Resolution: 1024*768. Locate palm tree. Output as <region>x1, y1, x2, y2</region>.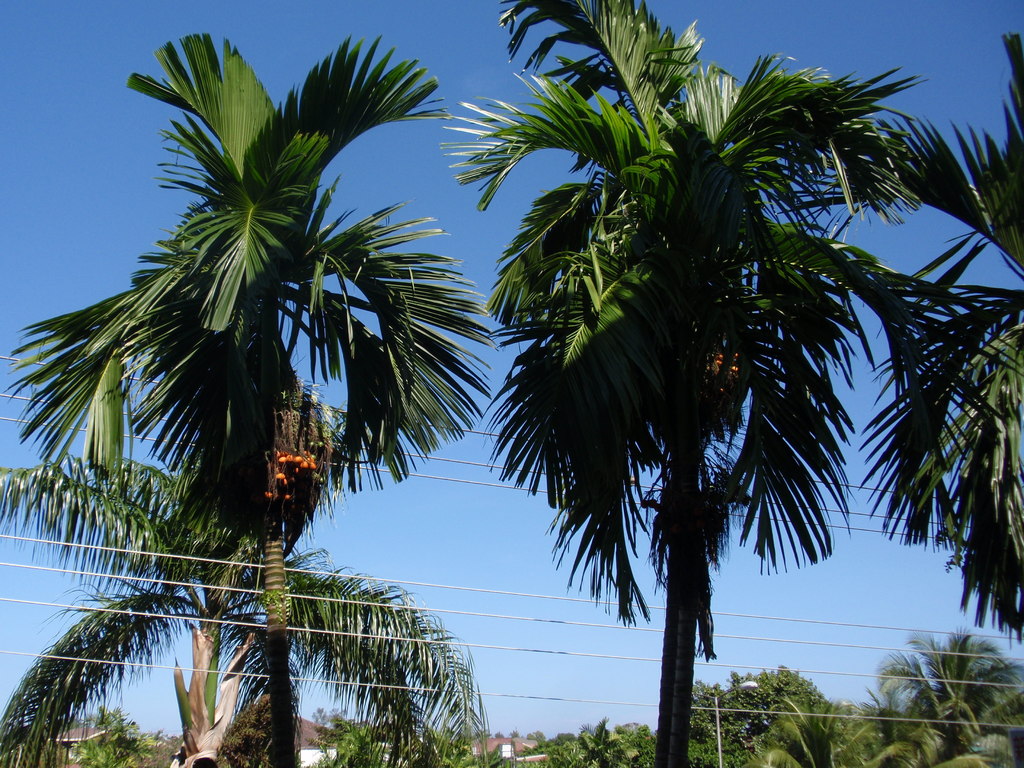
<region>7, 428, 494, 767</region>.
